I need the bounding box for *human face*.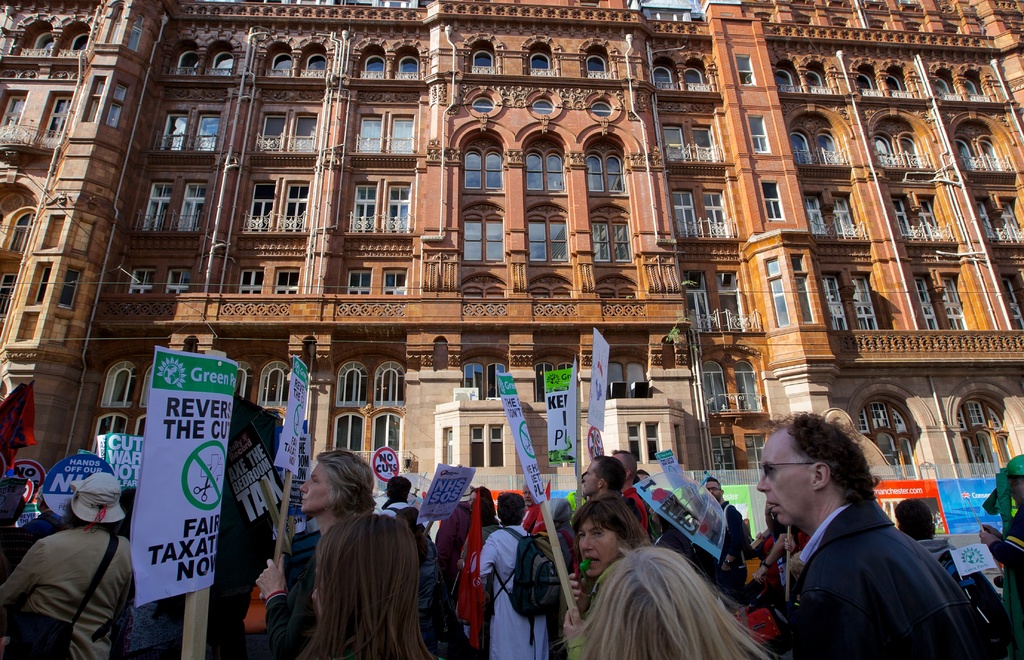
Here it is: crop(707, 483, 719, 500).
